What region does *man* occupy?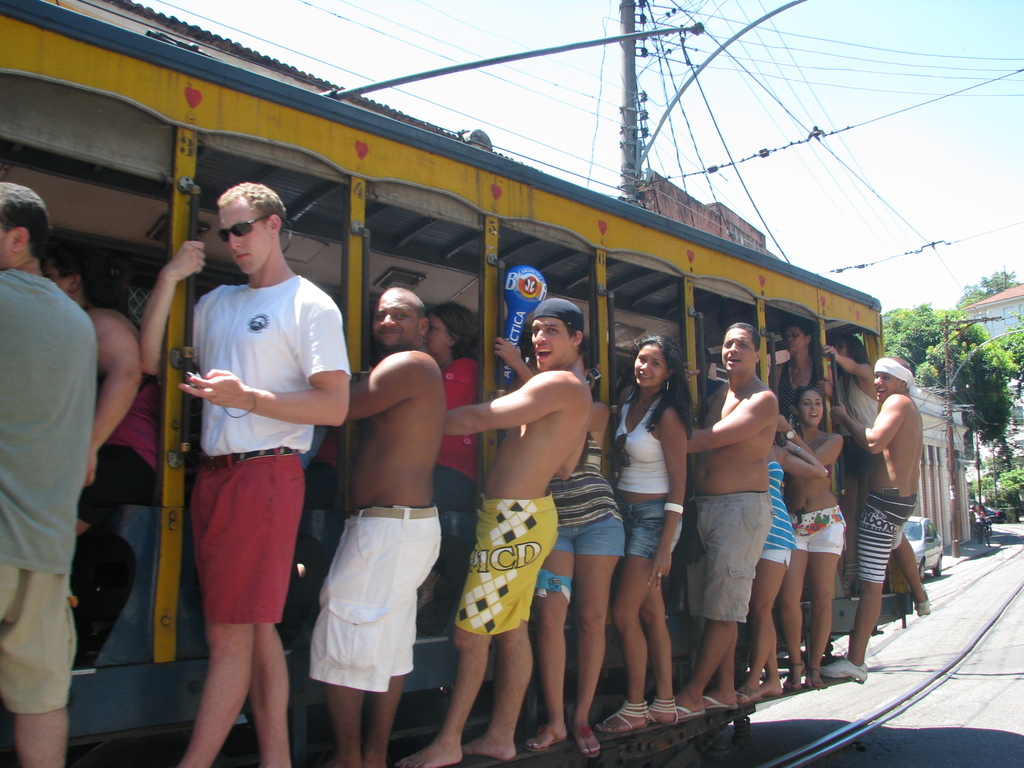
crop(159, 178, 336, 760).
